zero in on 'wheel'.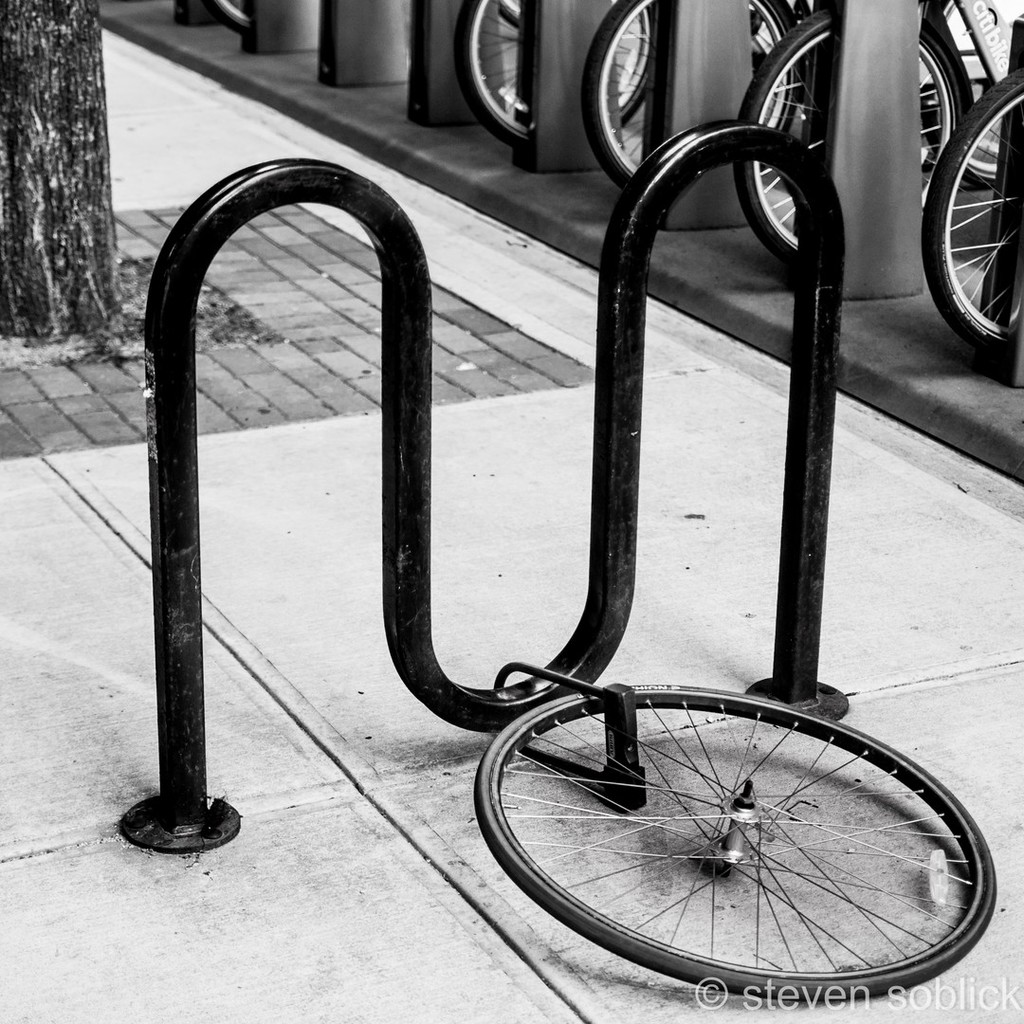
Zeroed in: rect(466, 0, 649, 150).
